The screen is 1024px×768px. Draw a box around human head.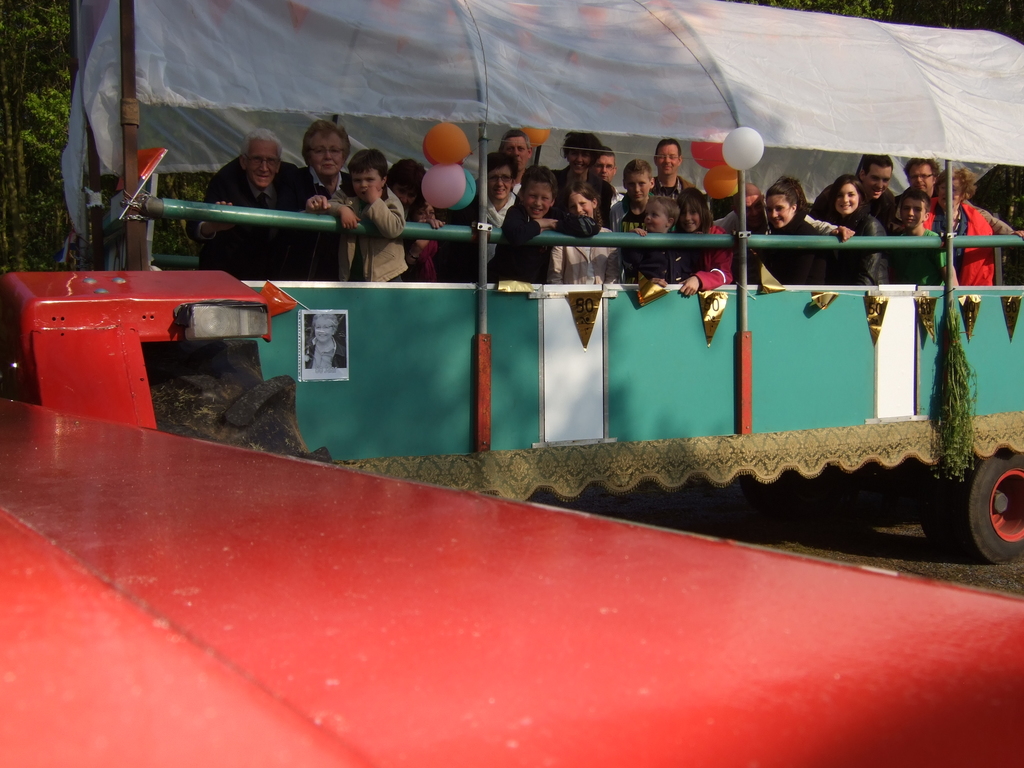
box=[902, 186, 930, 231].
